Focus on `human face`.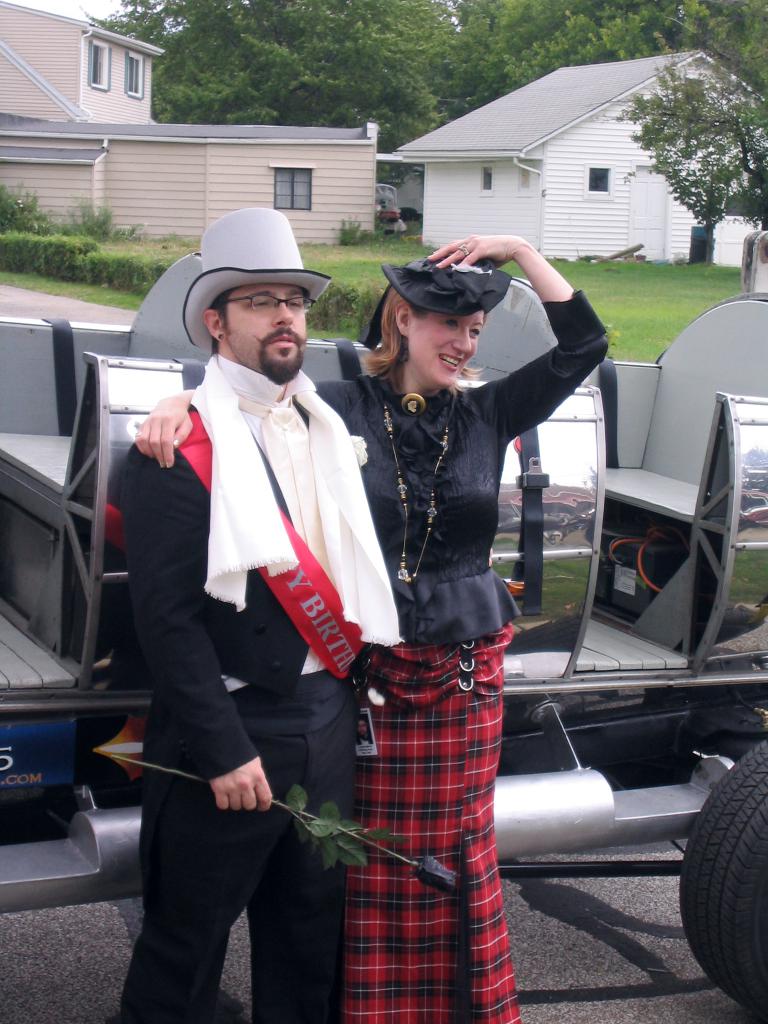
Focused at detection(410, 307, 482, 389).
